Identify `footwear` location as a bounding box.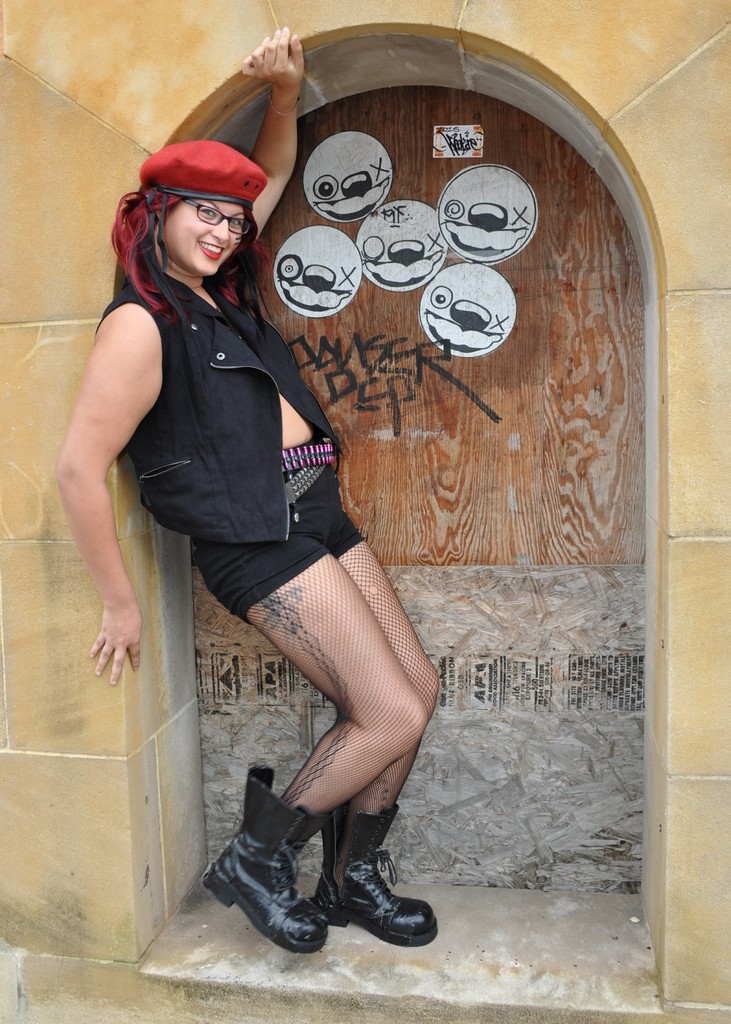
207,758,335,956.
